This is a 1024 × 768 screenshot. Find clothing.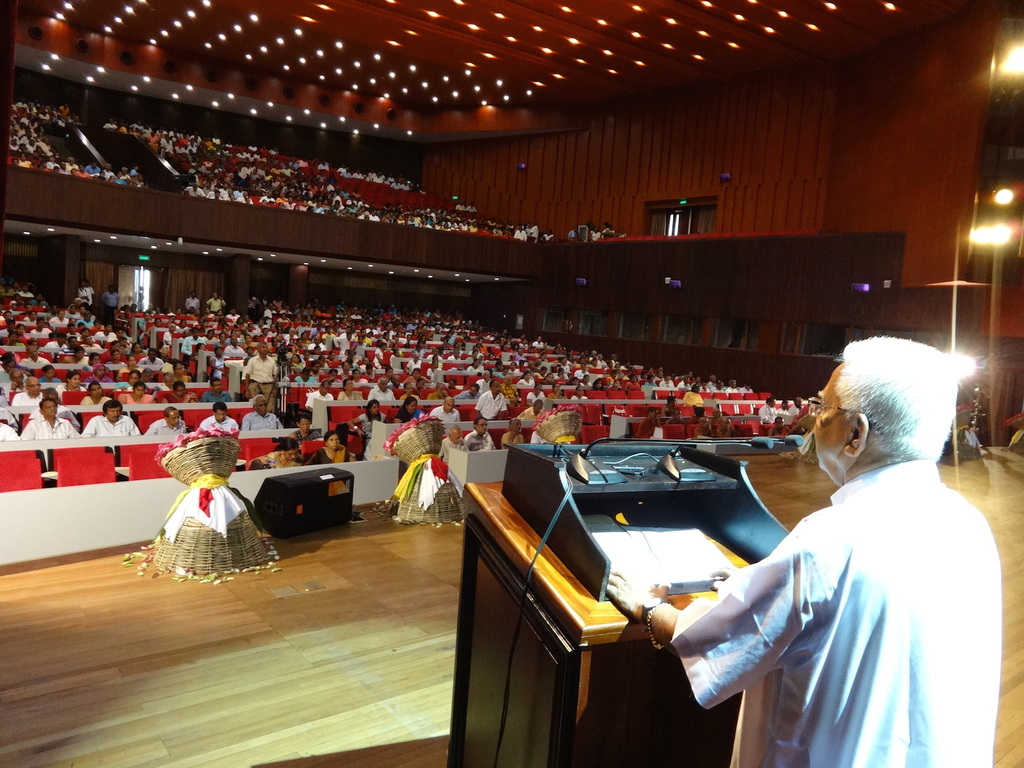
Bounding box: rect(443, 441, 463, 452).
